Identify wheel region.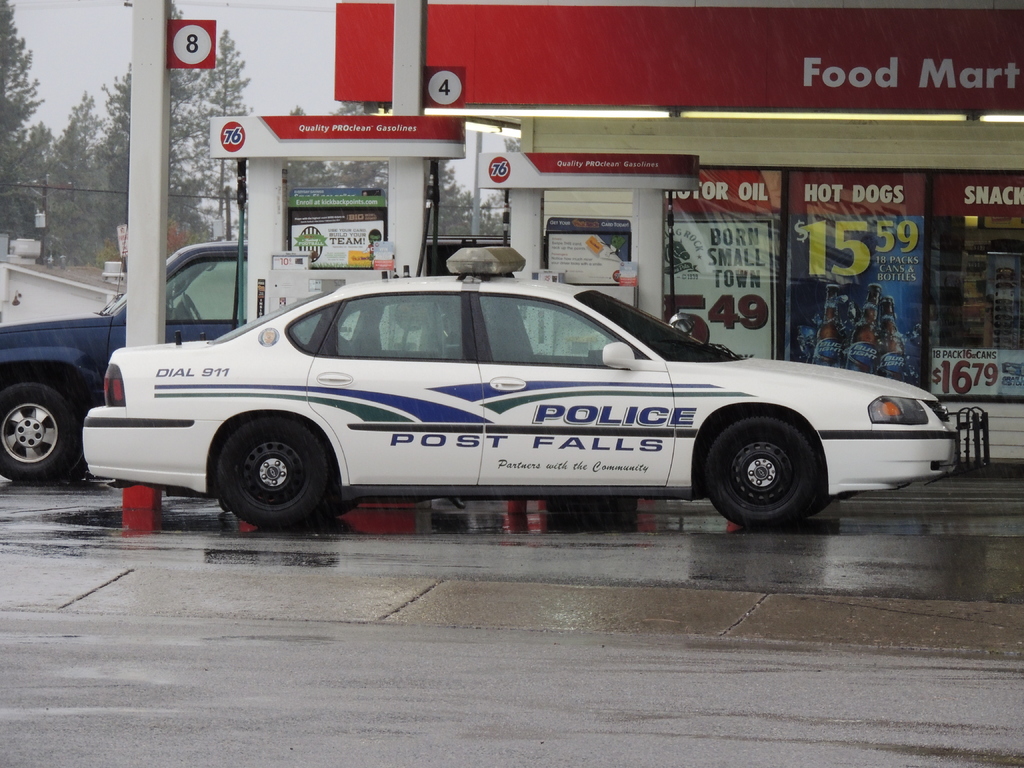
Region: detection(0, 376, 82, 488).
